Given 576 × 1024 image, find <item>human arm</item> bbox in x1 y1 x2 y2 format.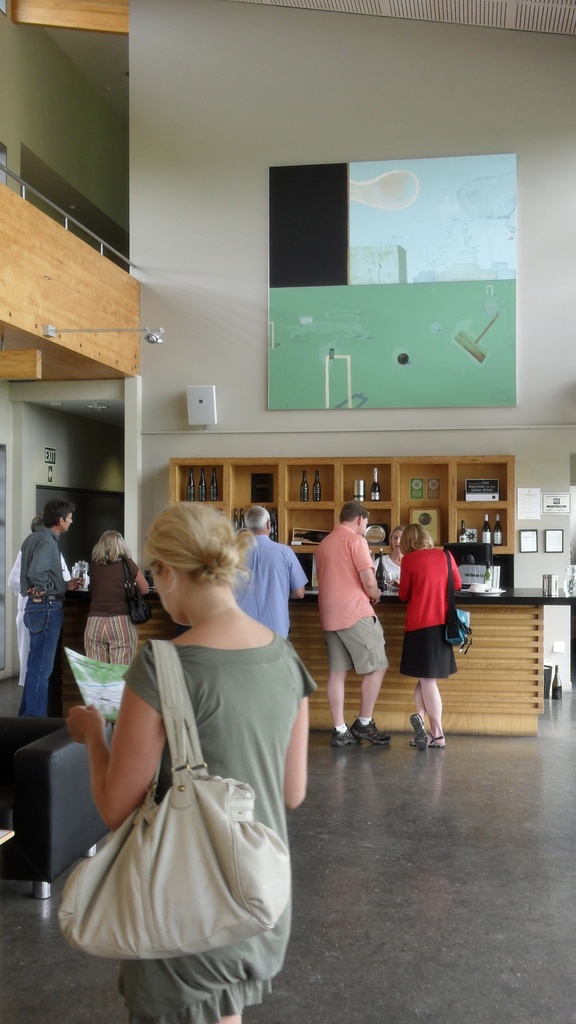
73 653 155 826.
